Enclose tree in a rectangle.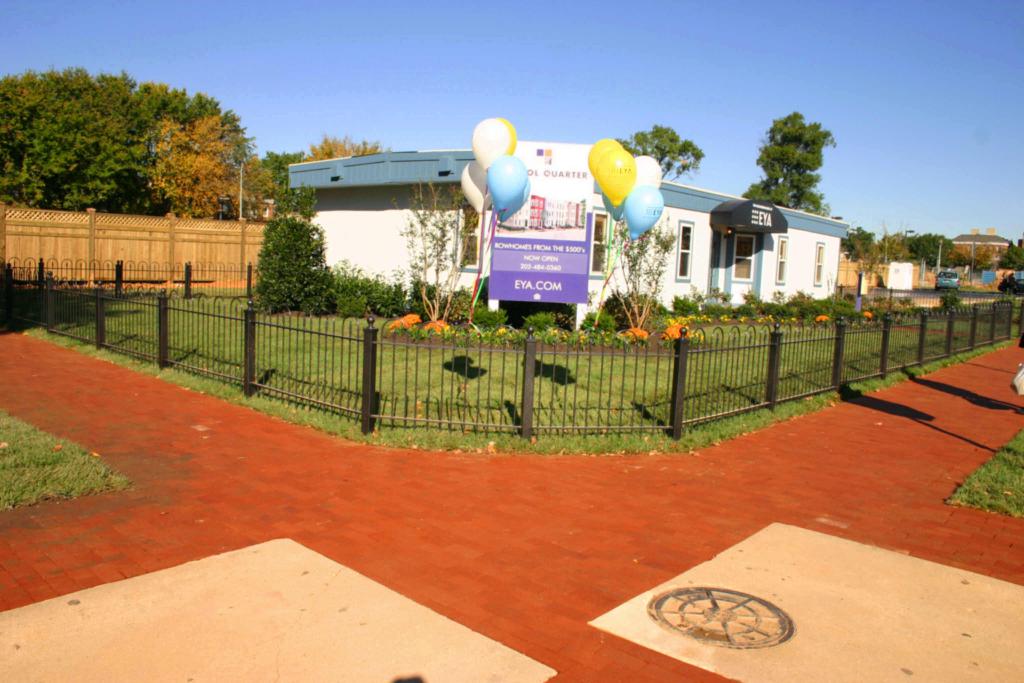
x1=388, y1=185, x2=486, y2=325.
